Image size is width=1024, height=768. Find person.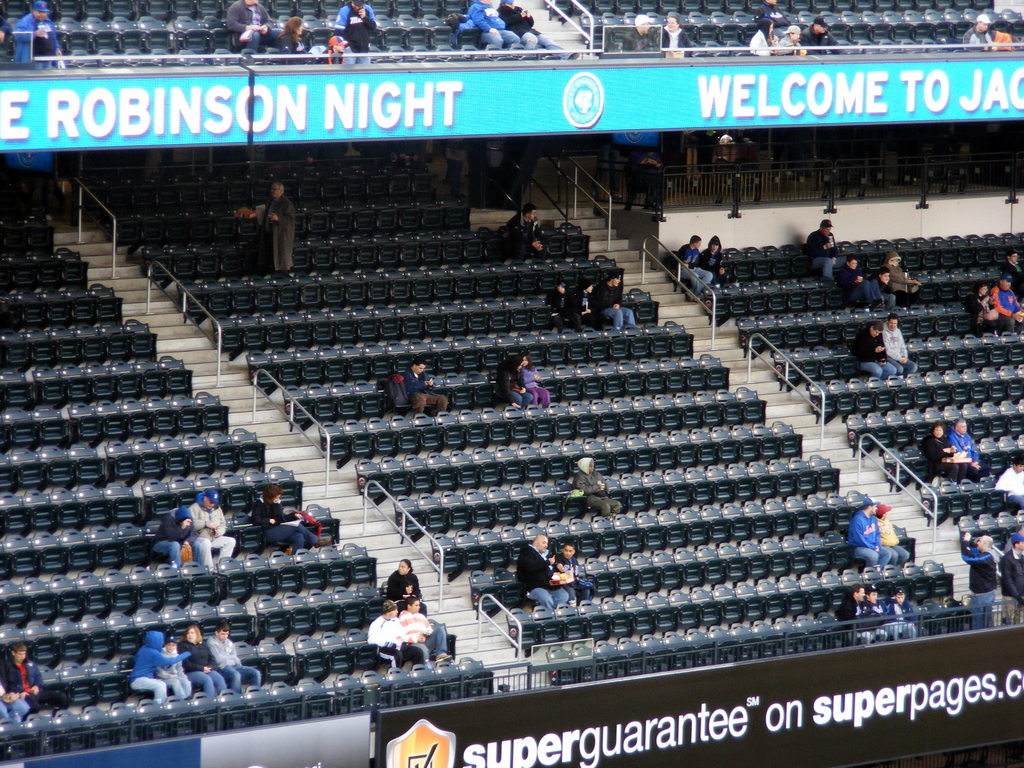
[776, 21, 812, 57].
